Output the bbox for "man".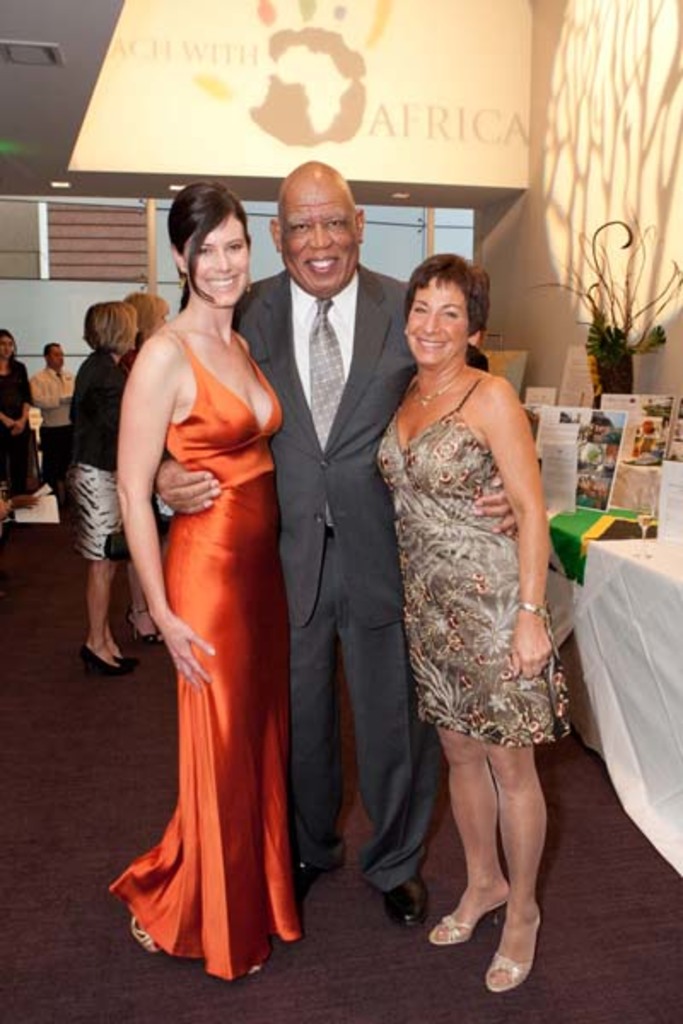
region(24, 338, 79, 507).
